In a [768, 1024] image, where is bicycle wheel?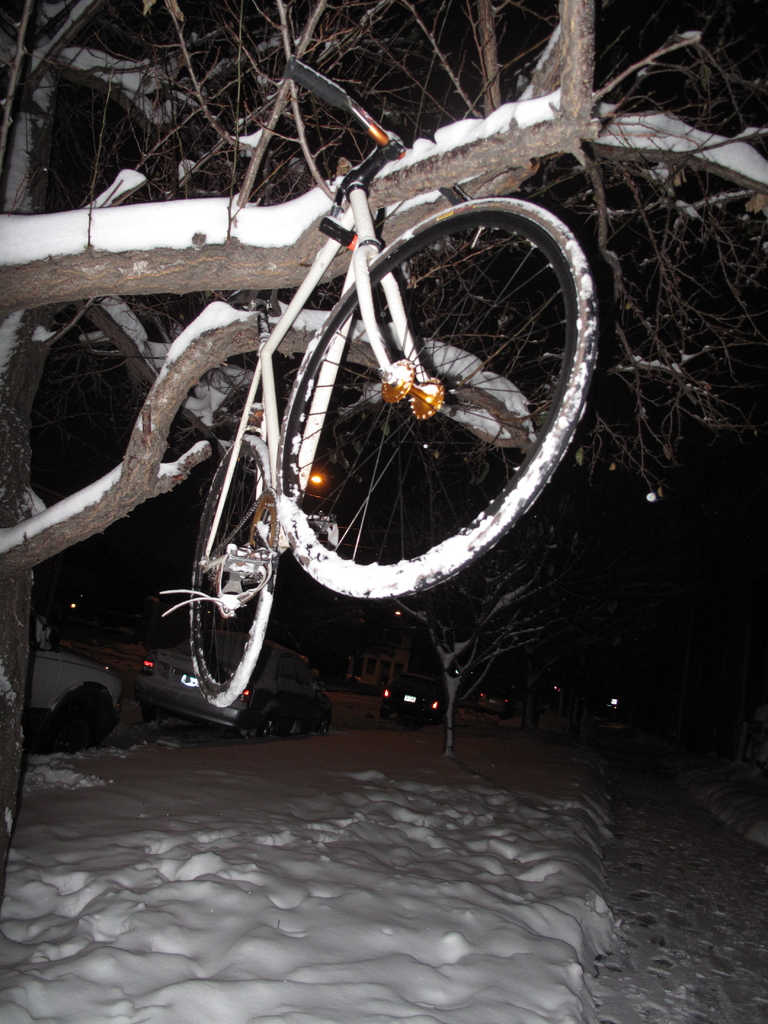
BBox(188, 438, 289, 709).
